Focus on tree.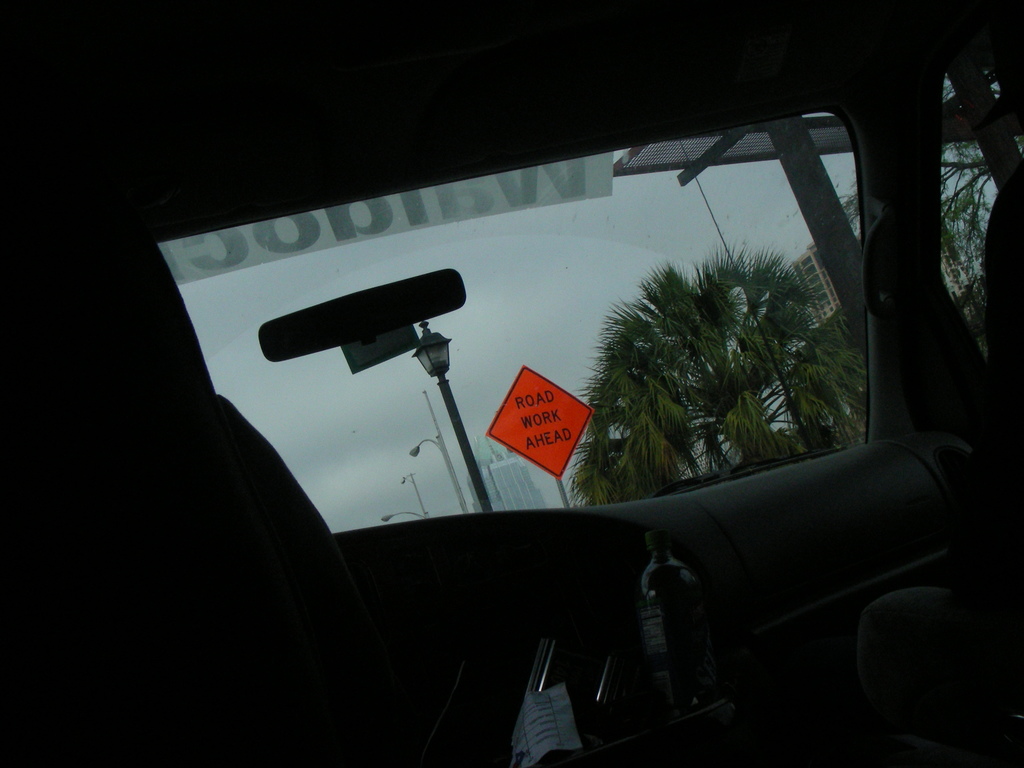
Focused at locate(836, 73, 993, 329).
